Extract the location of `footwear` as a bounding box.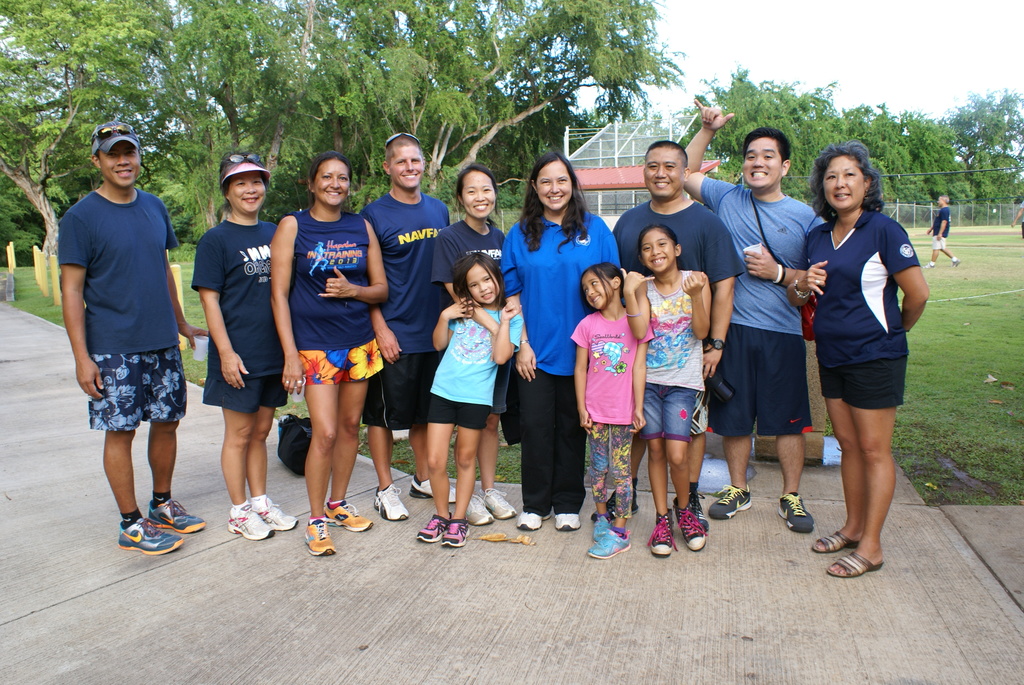
<region>420, 508, 450, 541</region>.
